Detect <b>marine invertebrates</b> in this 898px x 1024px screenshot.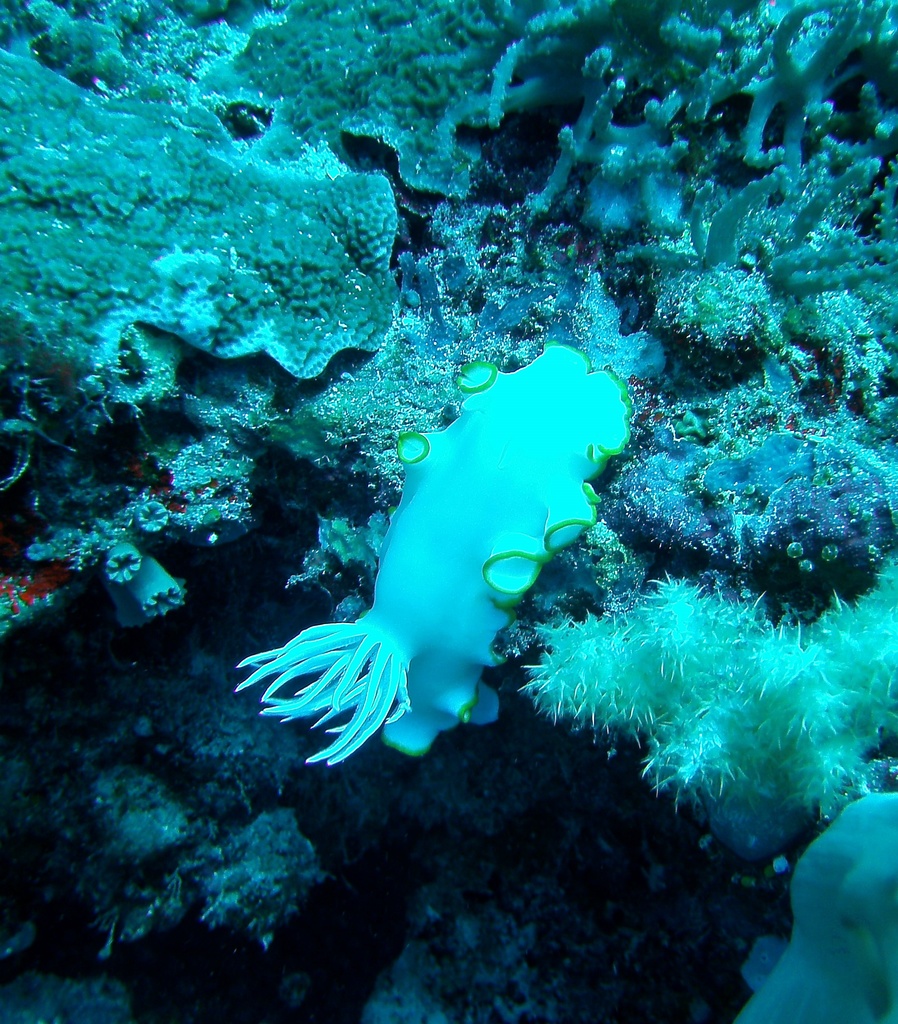
Detection: rect(461, 0, 897, 298).
